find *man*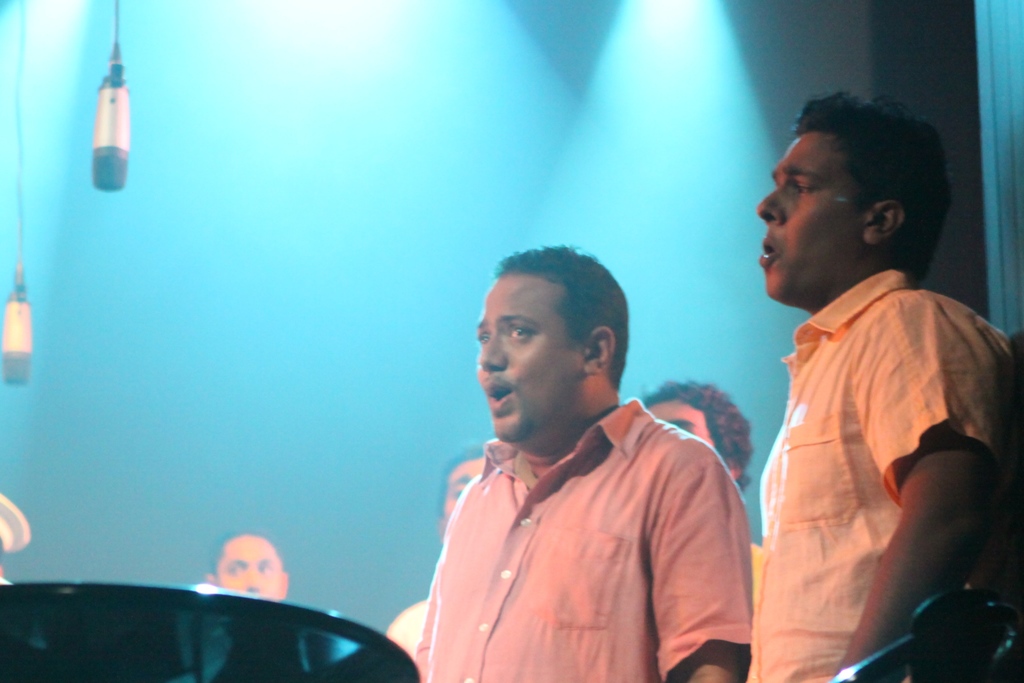
198:527:291:614
